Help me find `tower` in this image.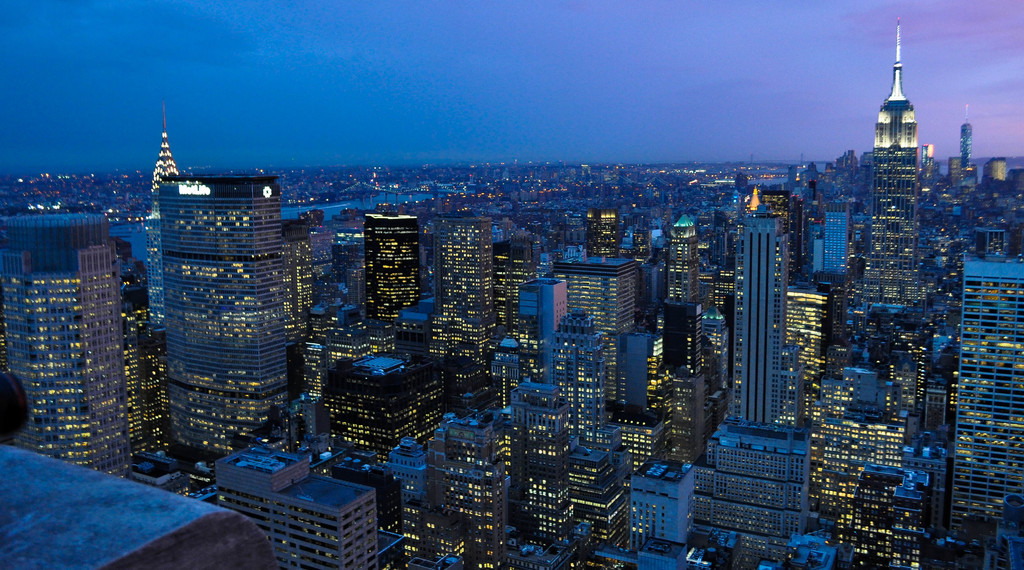
Found it: 218,437,376,569.
